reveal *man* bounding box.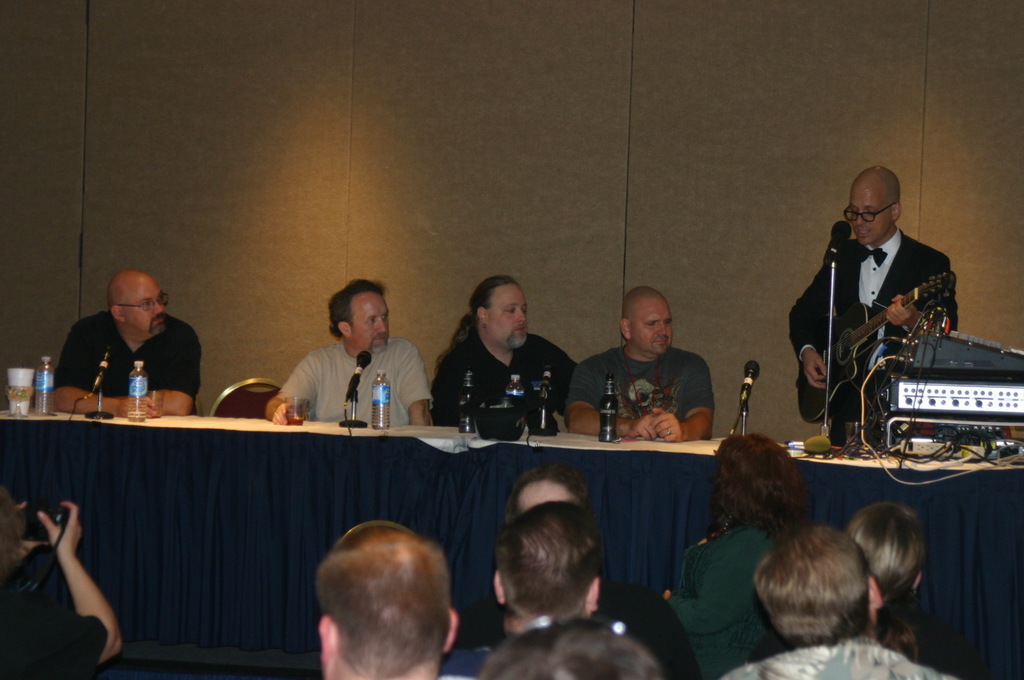
Revealed: x1=734 y1=498 x2=926 y2=679.
